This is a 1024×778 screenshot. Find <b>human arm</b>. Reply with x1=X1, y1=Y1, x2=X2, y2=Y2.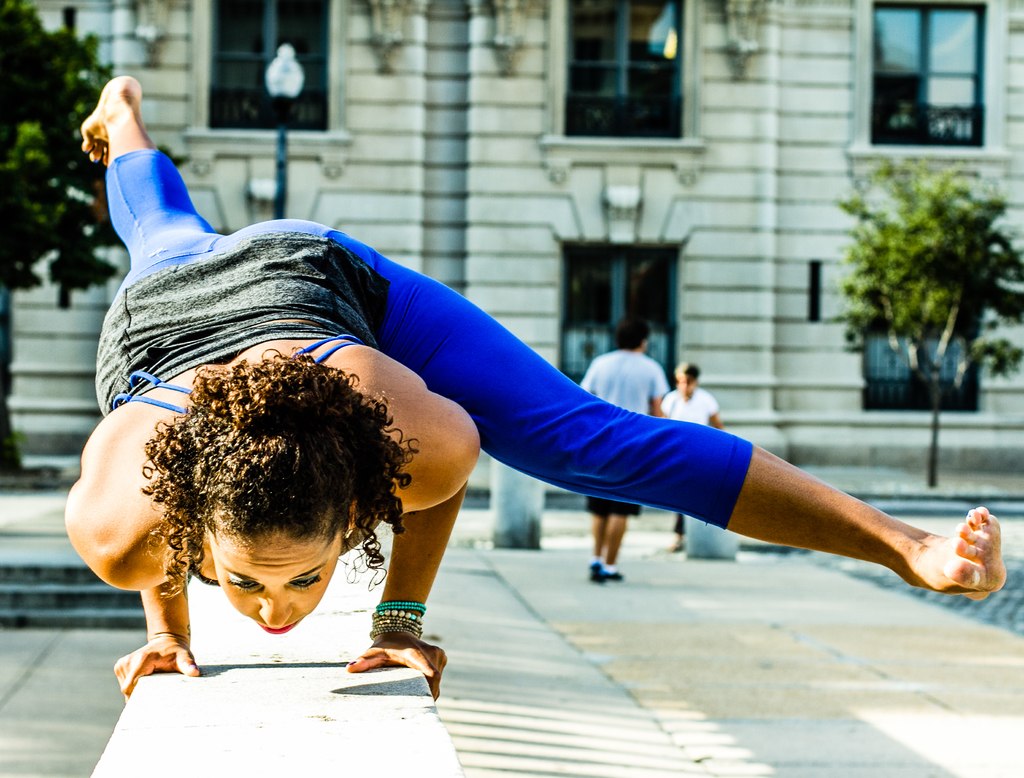
x1=702, y1=389, x2=729, y2=437.
